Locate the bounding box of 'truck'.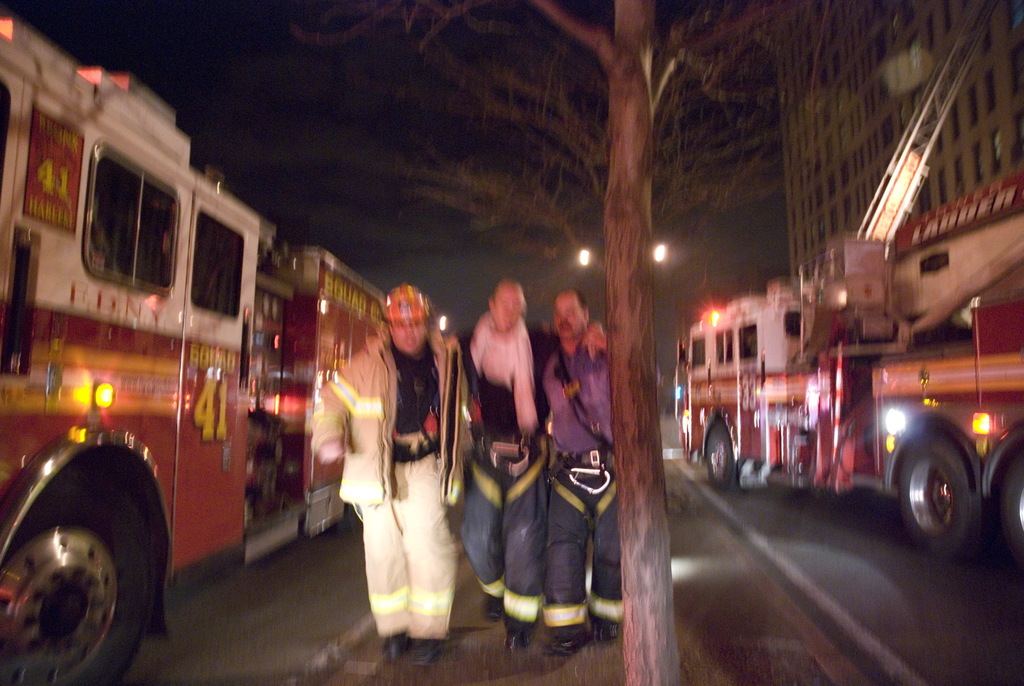
Bounding box: <box>0,6,388,685</box>.
